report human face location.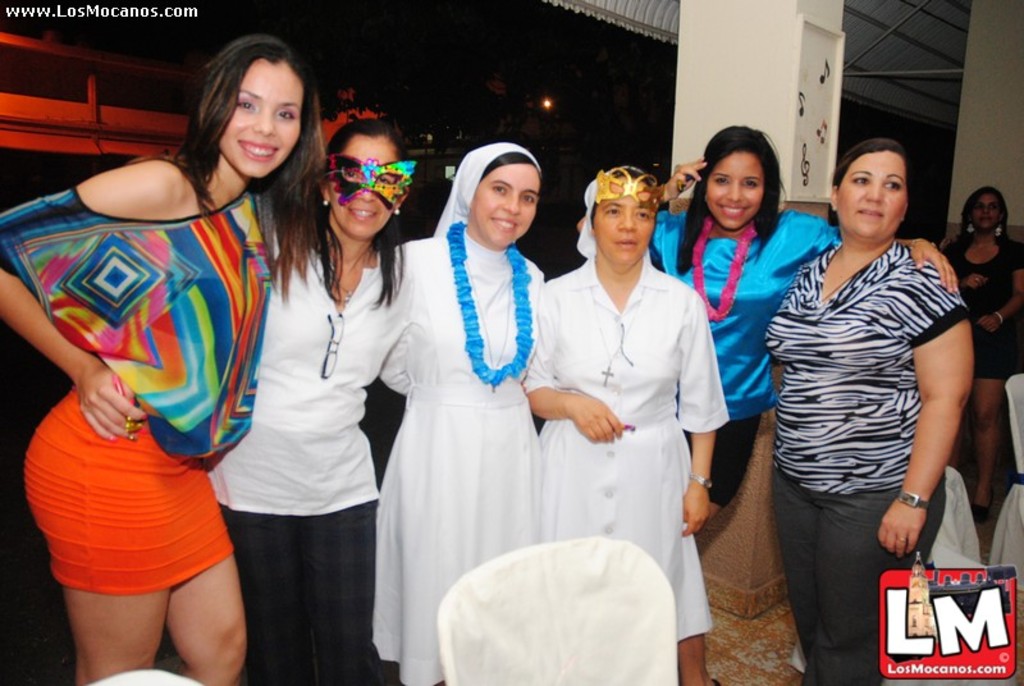
Report: pyautogui.locateOnScreen(705, 155, 759, 229).
